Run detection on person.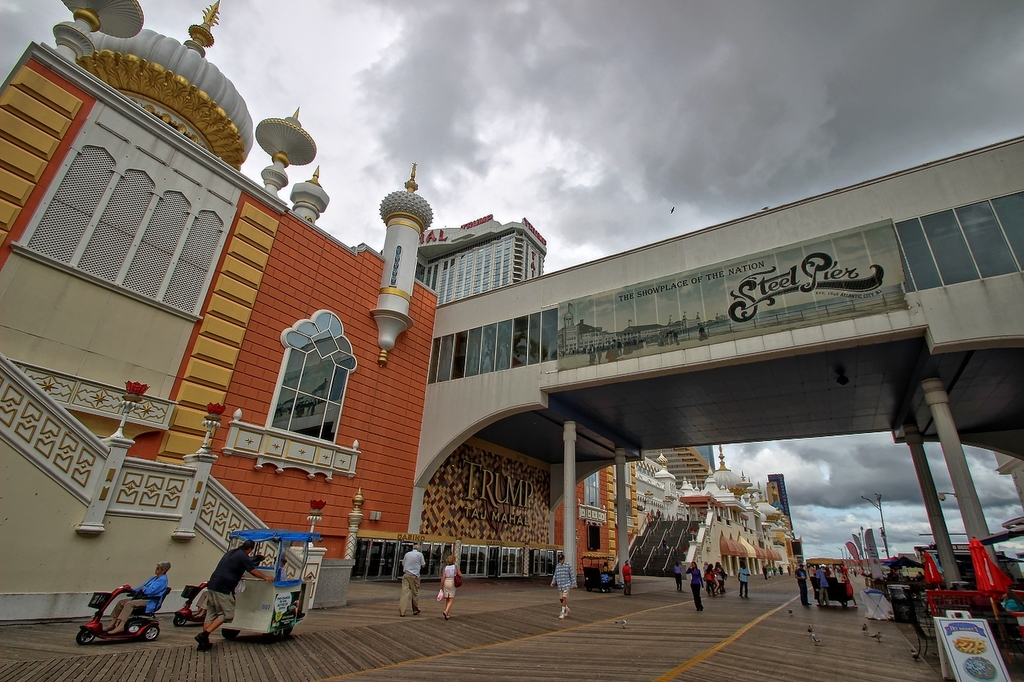
Result: [399,540,424,616].
